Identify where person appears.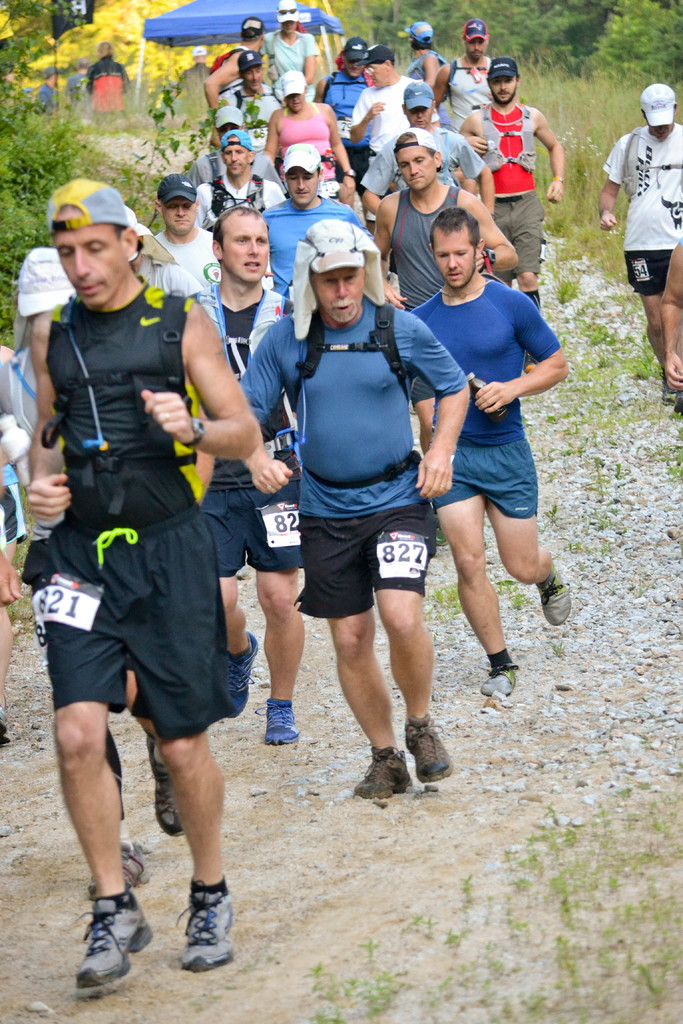
Appears at box=[430, 15, 497, 132].
